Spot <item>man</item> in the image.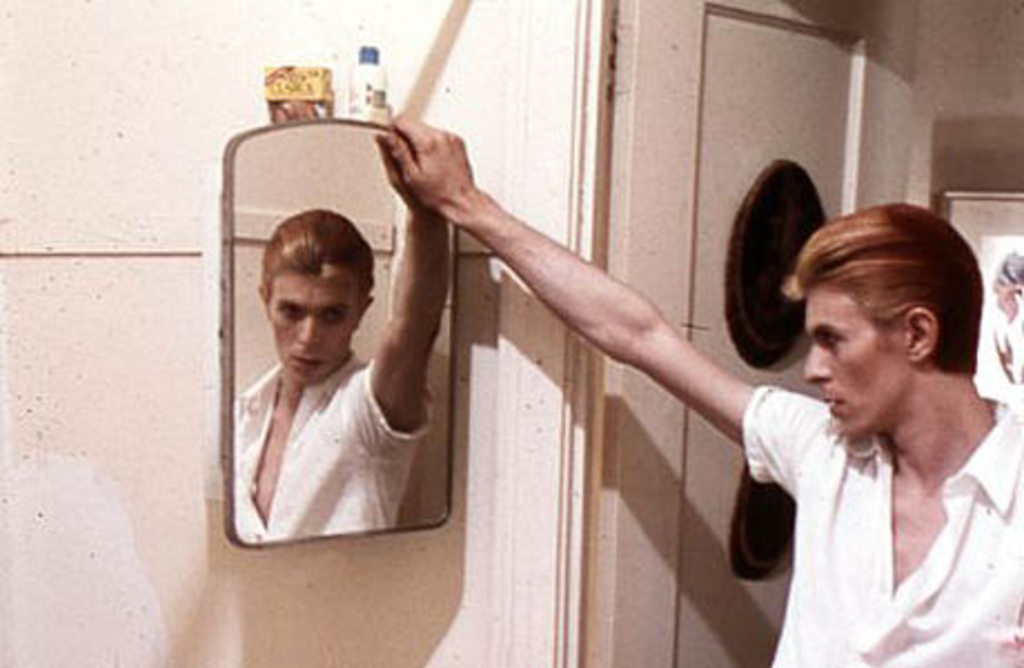
<item>man</item> found at BBox(387, 109, 1022, 666).
